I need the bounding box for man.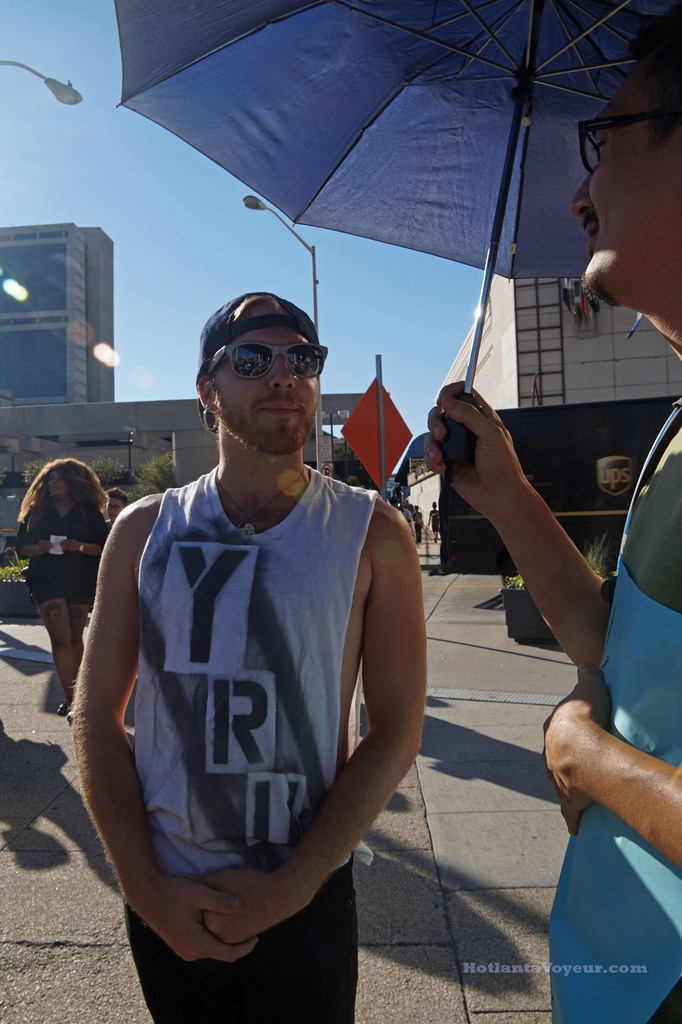
Here it is: rect(402, 498, 416, 514).
